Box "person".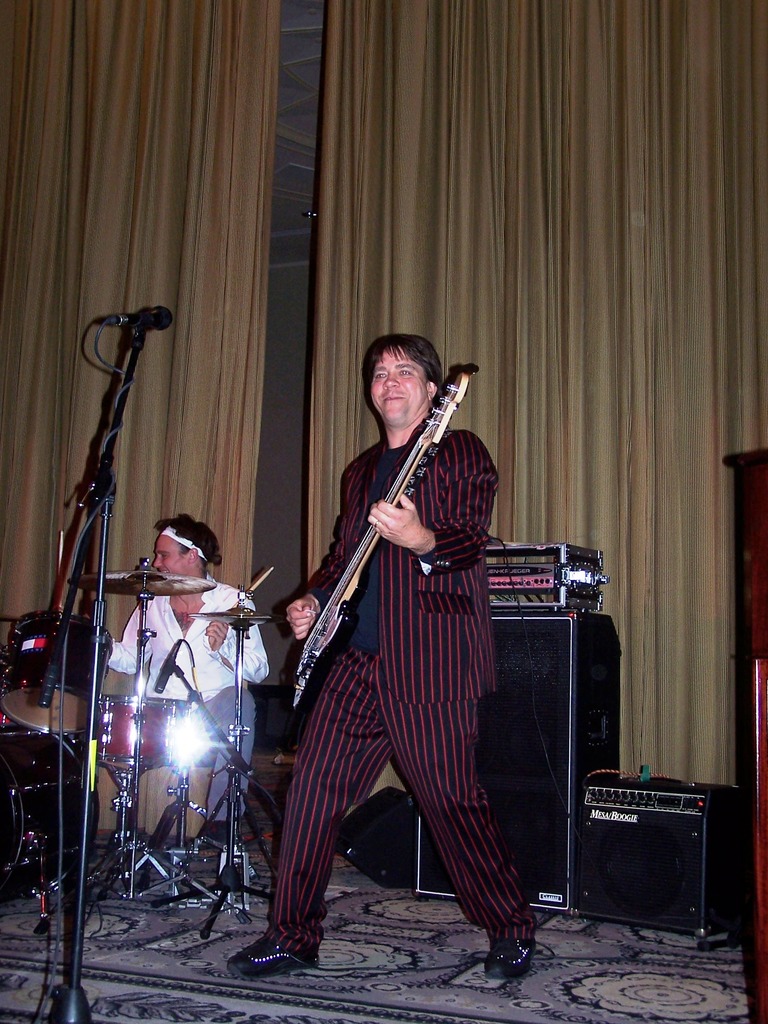
select_region(228, 314, 528, 942).
